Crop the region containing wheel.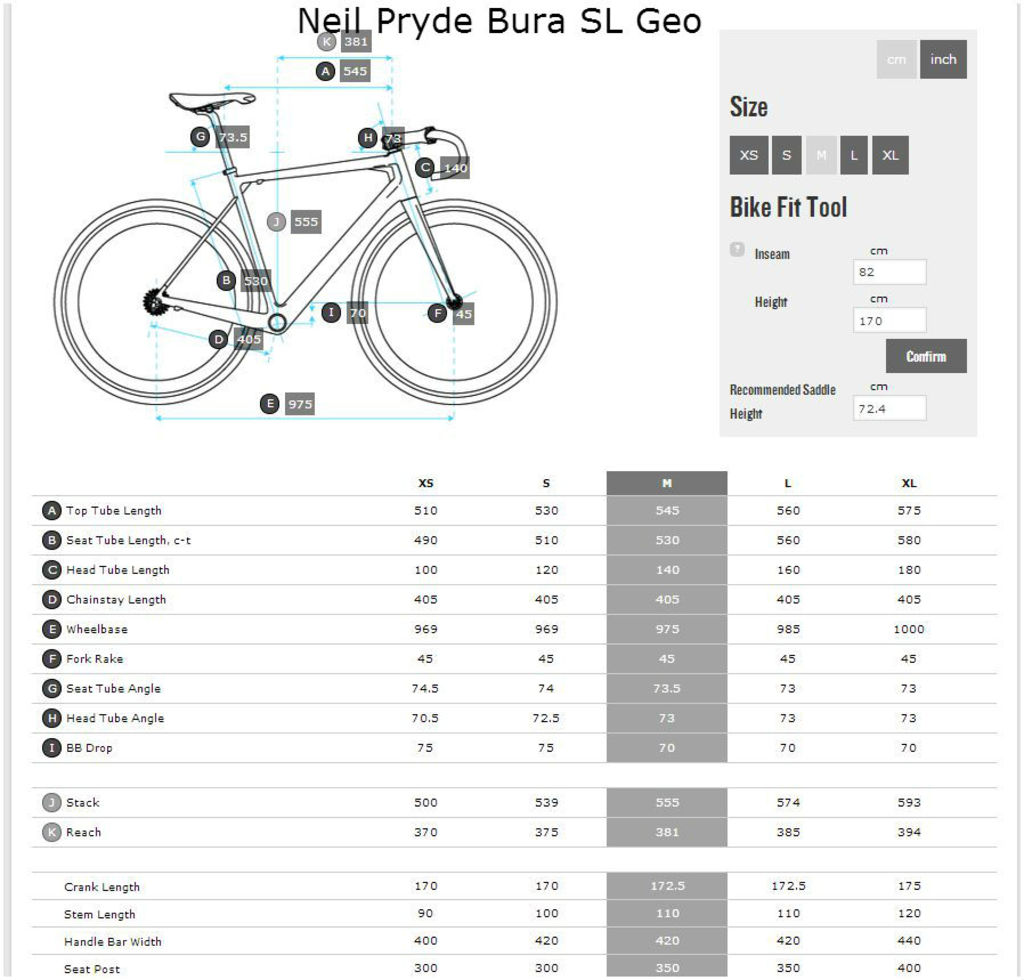
Crop region: 344,195,552,405.
